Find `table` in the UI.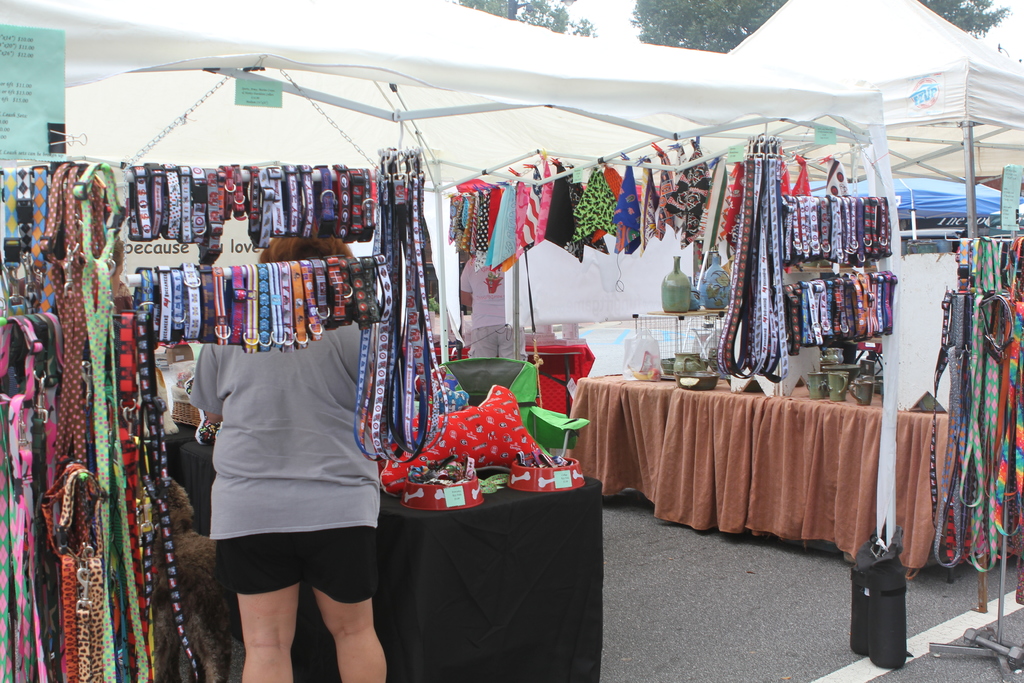
UI element at [left=175, top=448, right=604, bottom=682].
